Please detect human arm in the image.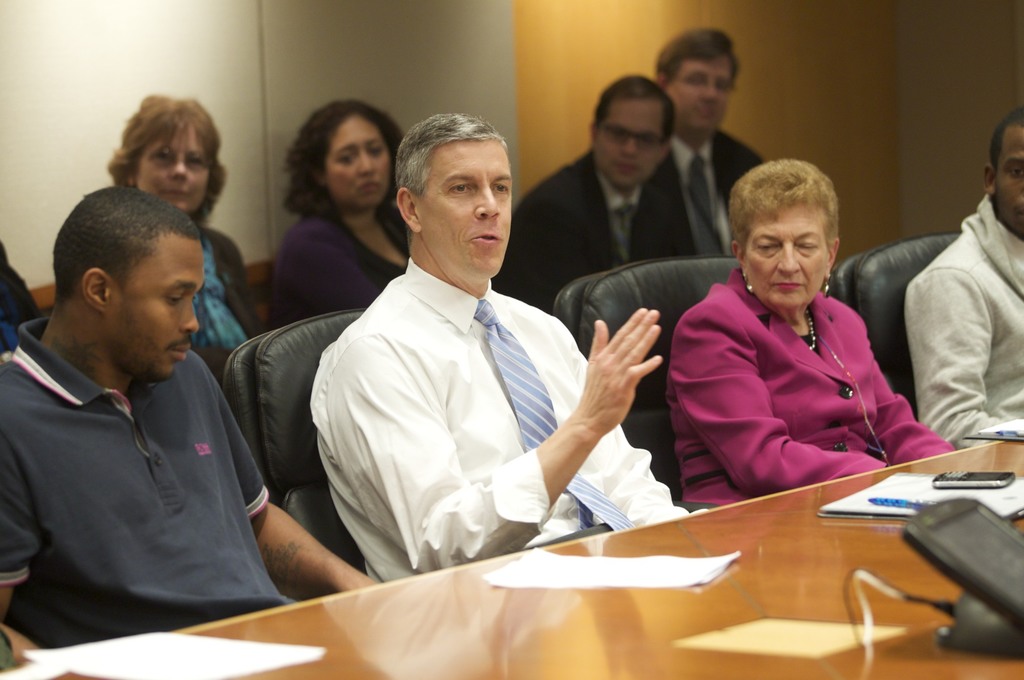
<box>908,260,1021,452</box>.
